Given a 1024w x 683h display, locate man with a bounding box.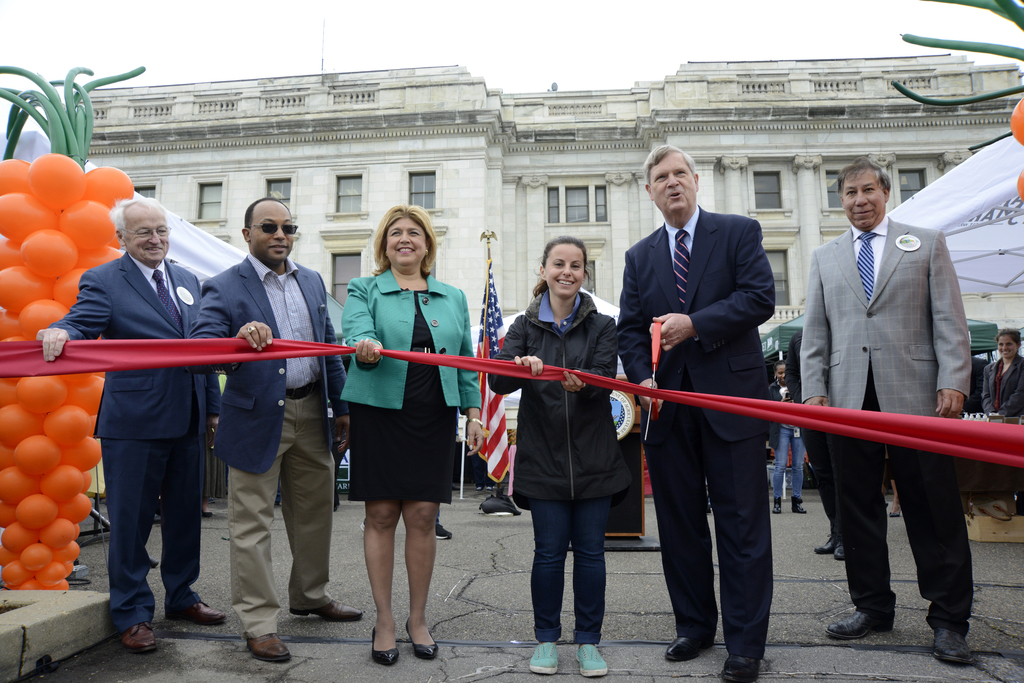
Located: select_region(794, 159, 977, 664).
